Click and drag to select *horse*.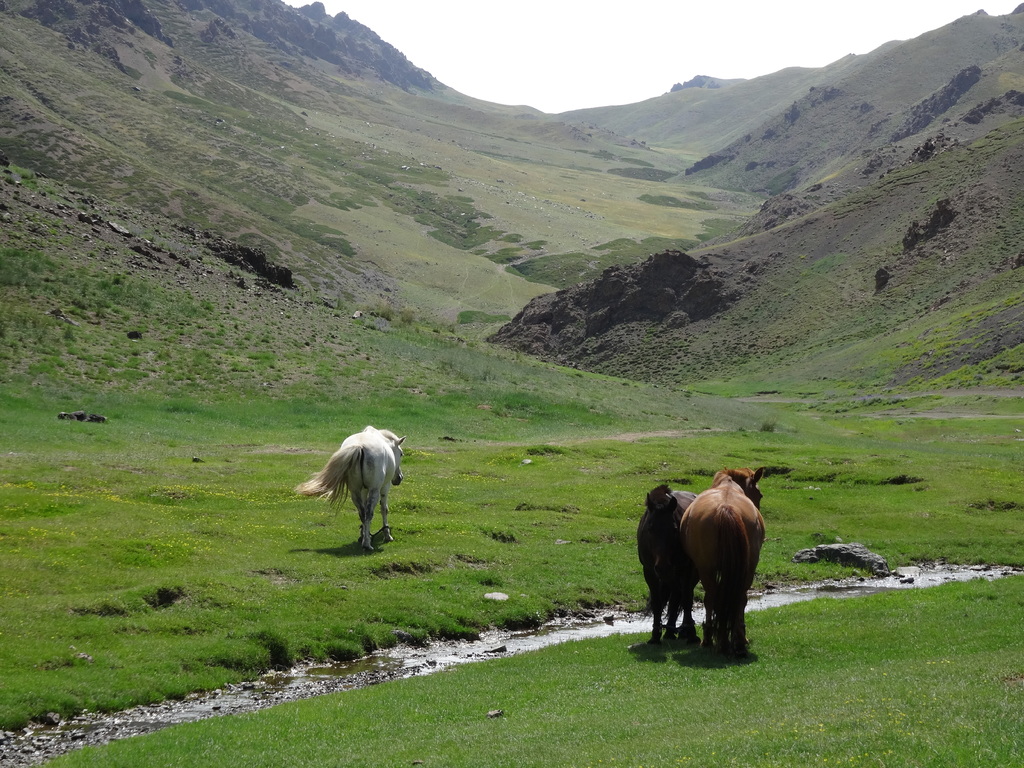
Selection: 635/482/700/647.
